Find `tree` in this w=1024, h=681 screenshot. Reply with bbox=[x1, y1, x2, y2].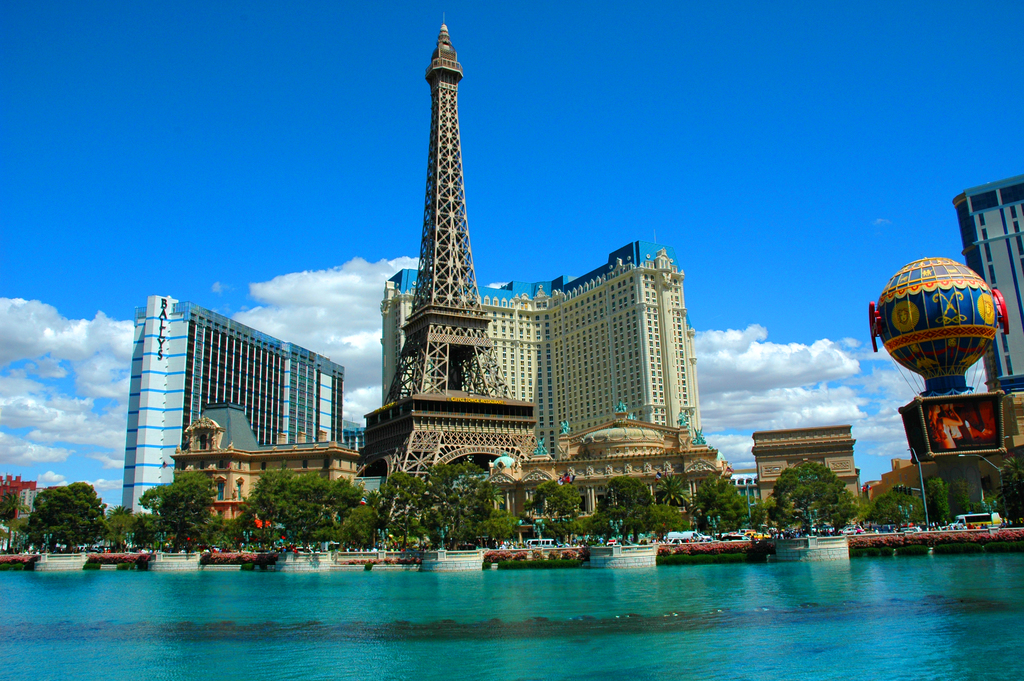
bbox=[332, 507, 390, 544].
